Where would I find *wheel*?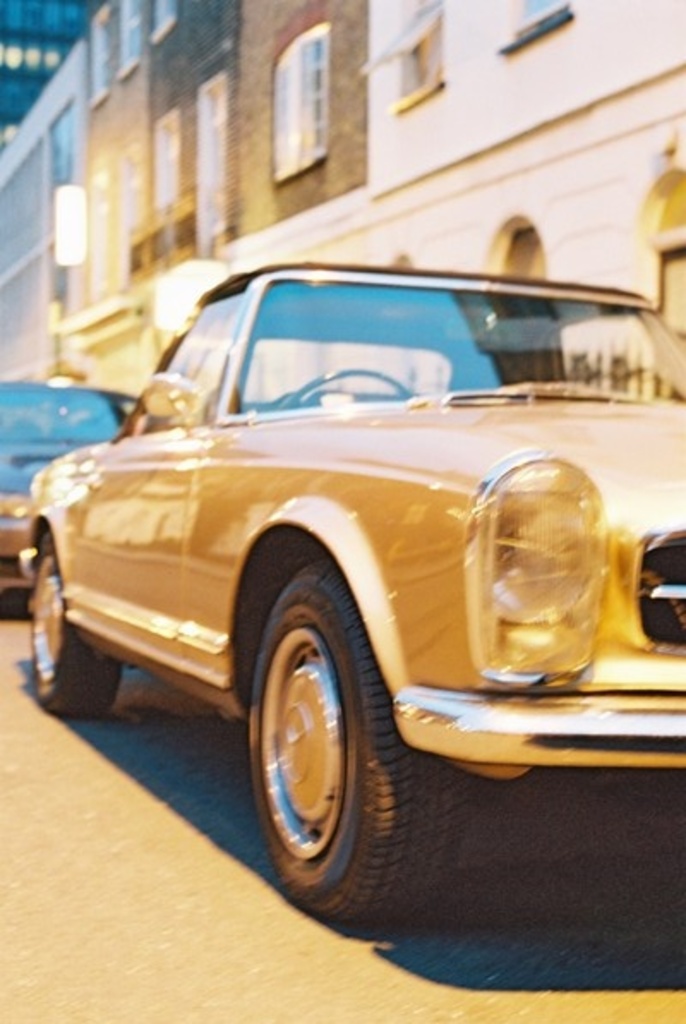
At BBox(233, 547, 410, 914).
